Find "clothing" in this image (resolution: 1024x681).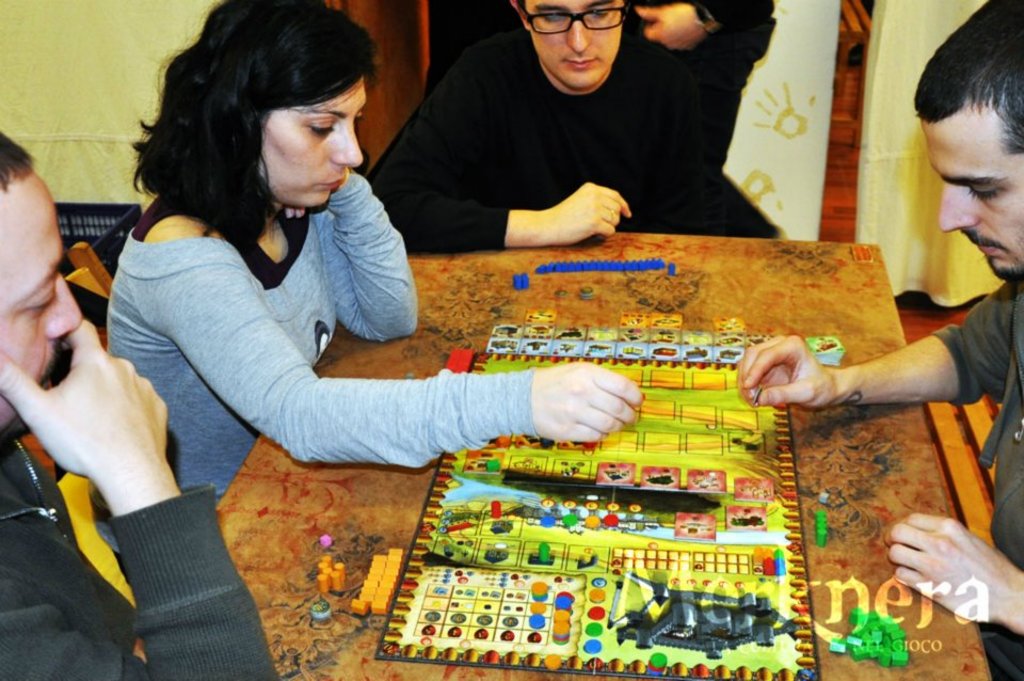
bbox=[362, 0, 775, 246].
